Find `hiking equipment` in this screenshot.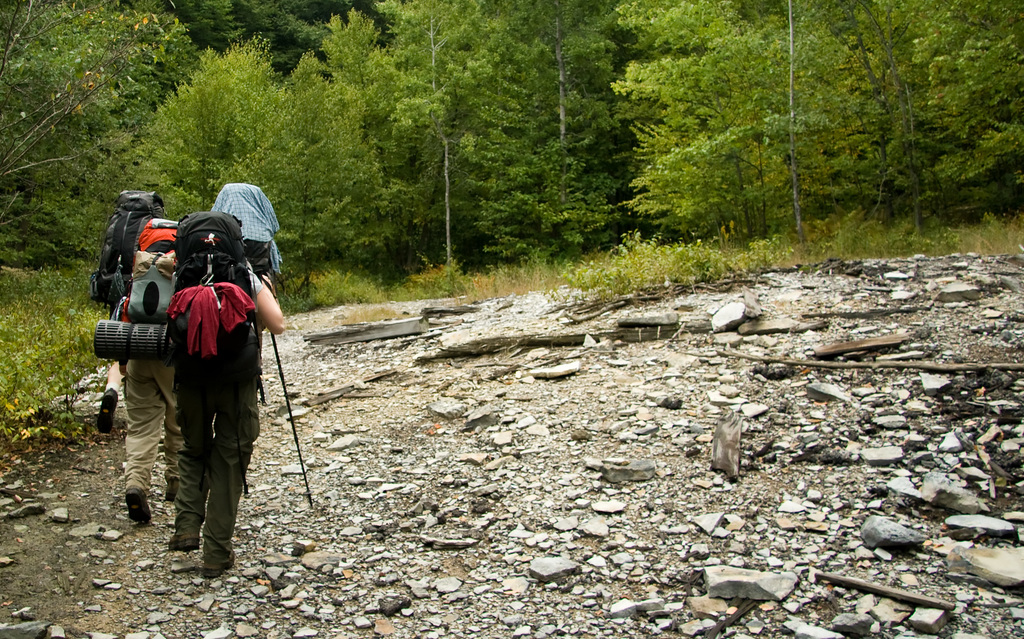
The bounding box for `hiking equipment` is box=[91, 217, 180, 361].
